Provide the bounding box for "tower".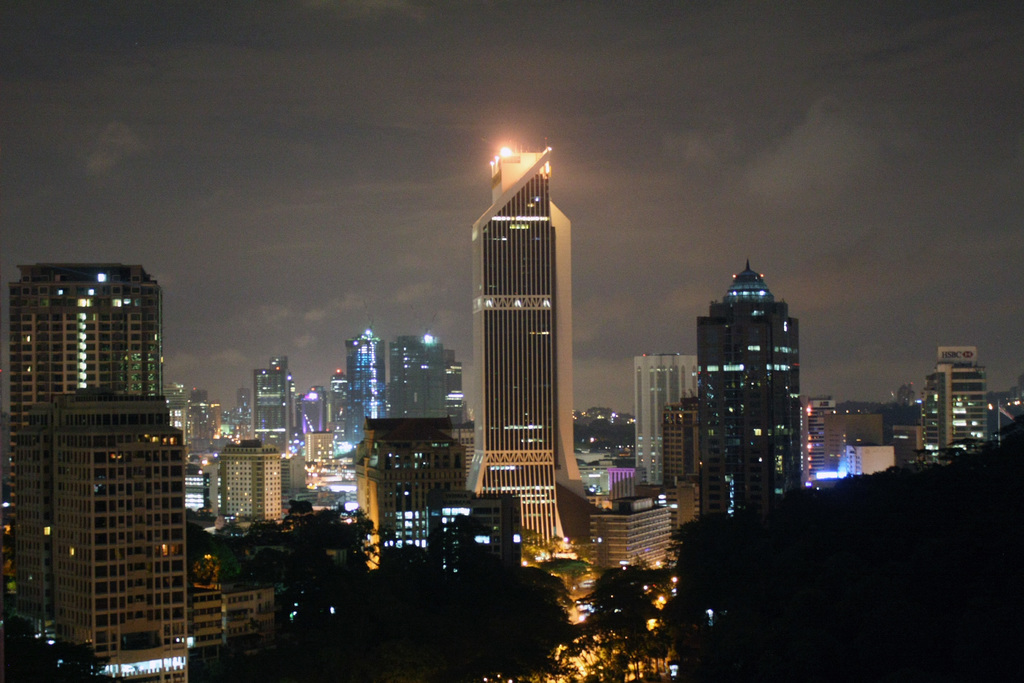
x1=250 y1=359 x2=304 y2=450.
